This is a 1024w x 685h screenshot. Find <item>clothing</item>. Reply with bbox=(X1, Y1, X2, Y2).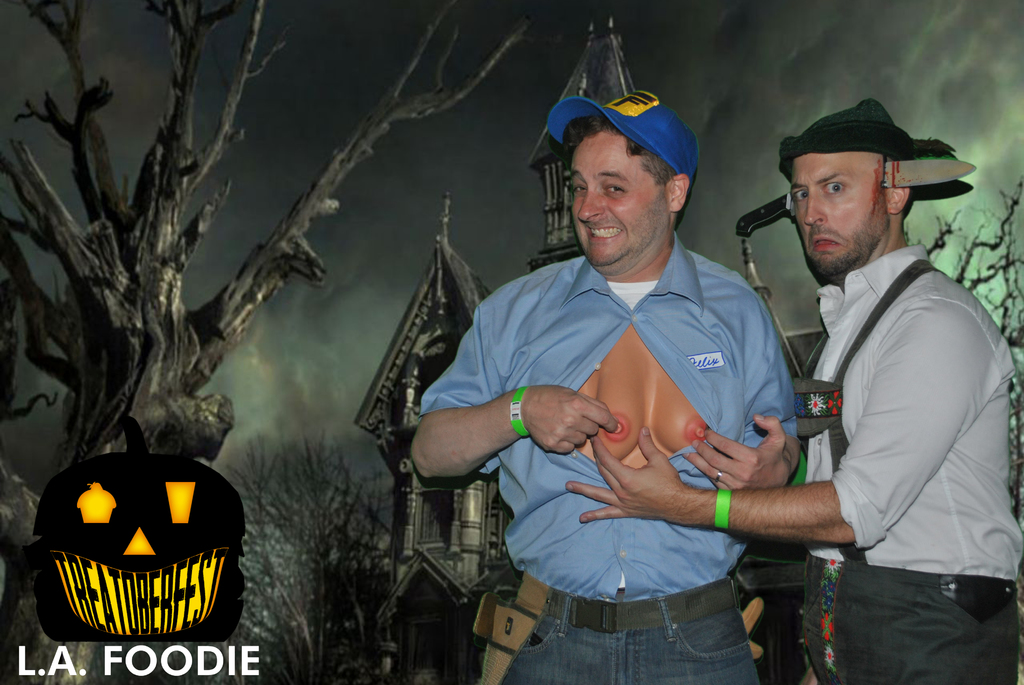
bbox=(797, 240, 1023, 684).
